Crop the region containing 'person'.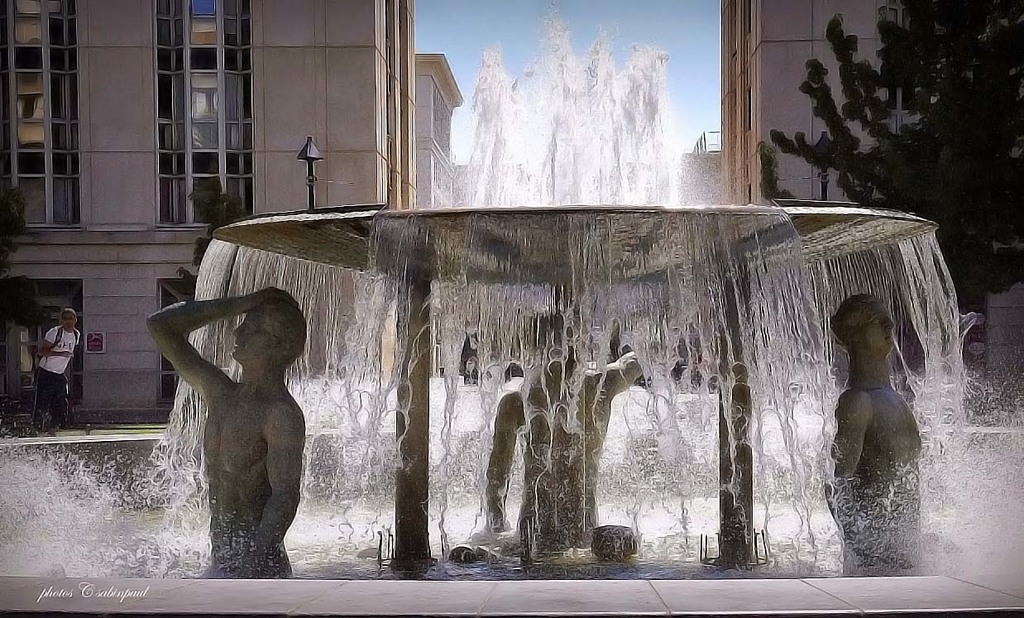
Crop region: {"x1": 477, "y1": 310, "x2": 653, "y2": 555}.
